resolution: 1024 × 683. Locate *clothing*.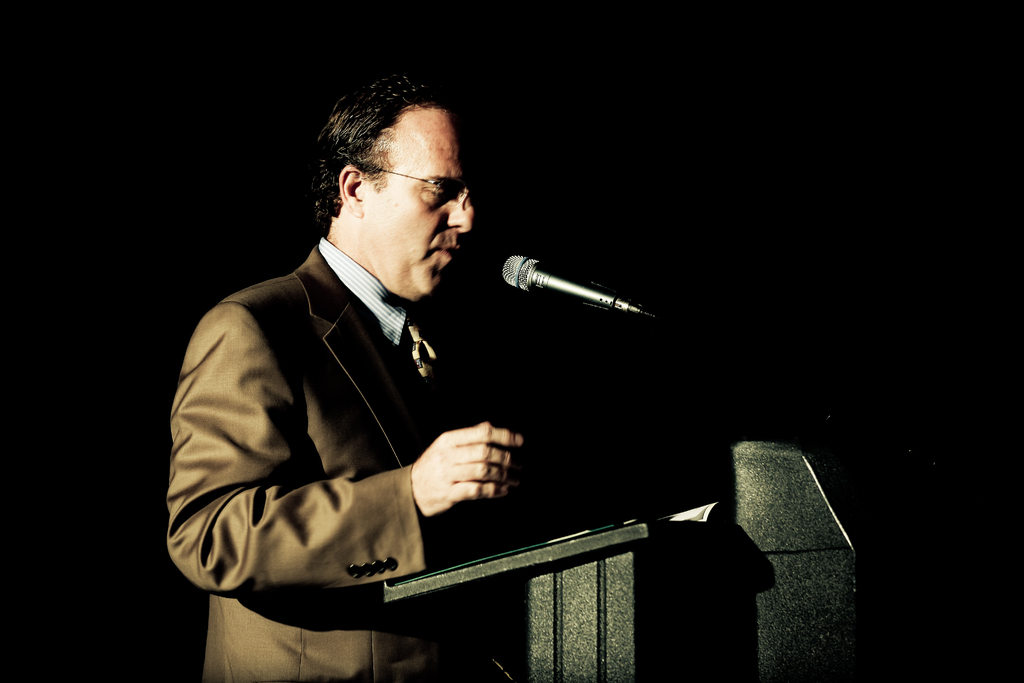
<box>172,247,516,671</box>.
